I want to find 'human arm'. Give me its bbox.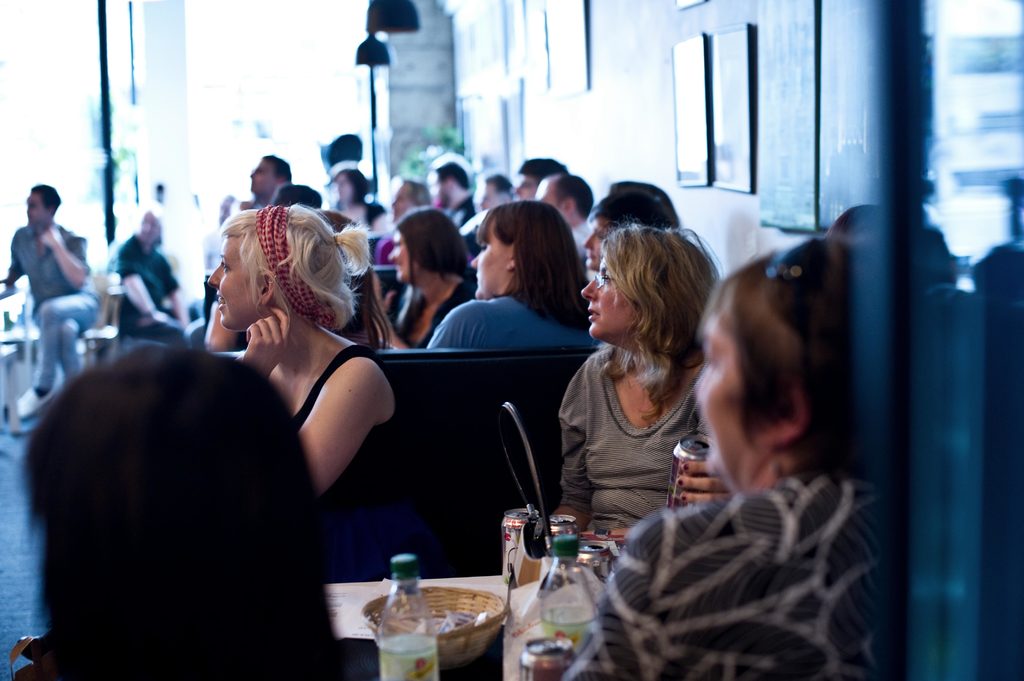
(x1=678, y1=457, x2=732, y2=504).
